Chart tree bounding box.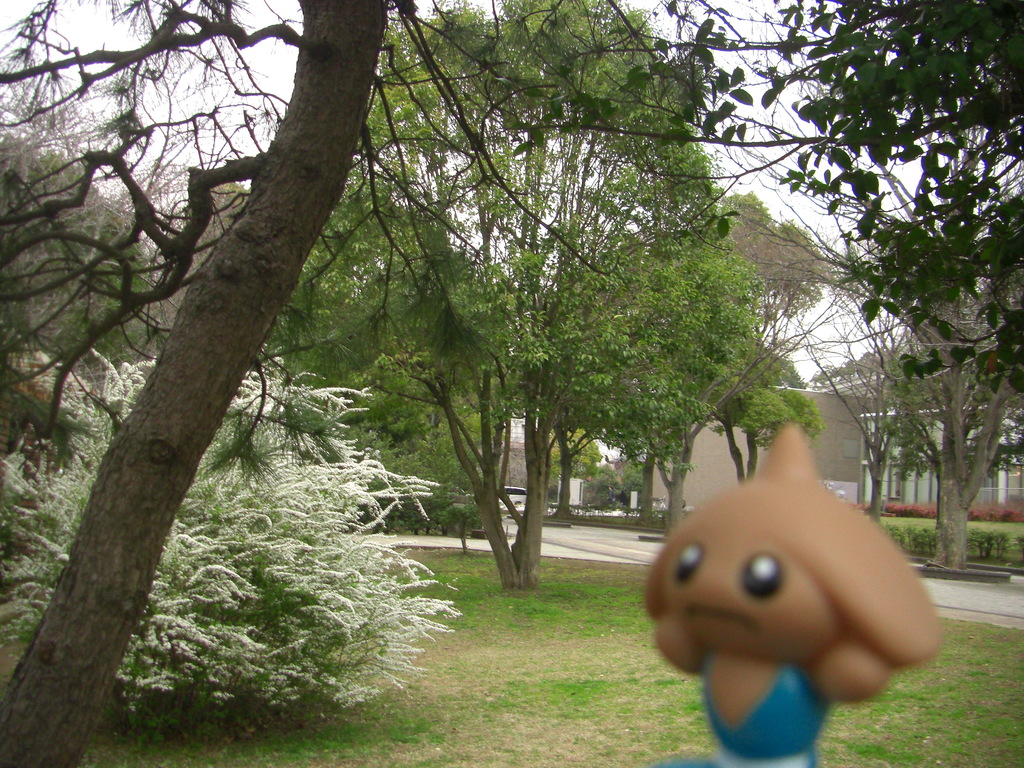
Charted: bbox=(673, 193, 836, 479).
